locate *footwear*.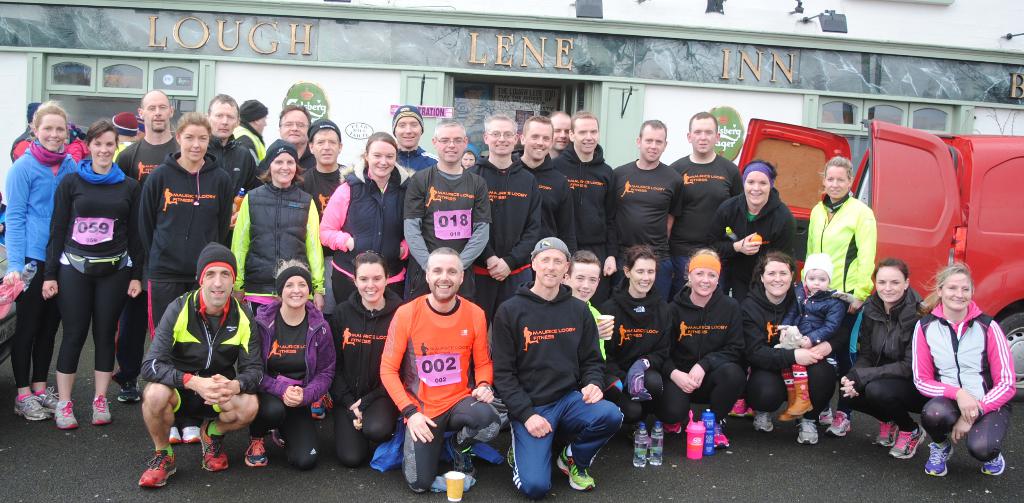
Bounding box: <region>877, 420, 895, 444</region>.
